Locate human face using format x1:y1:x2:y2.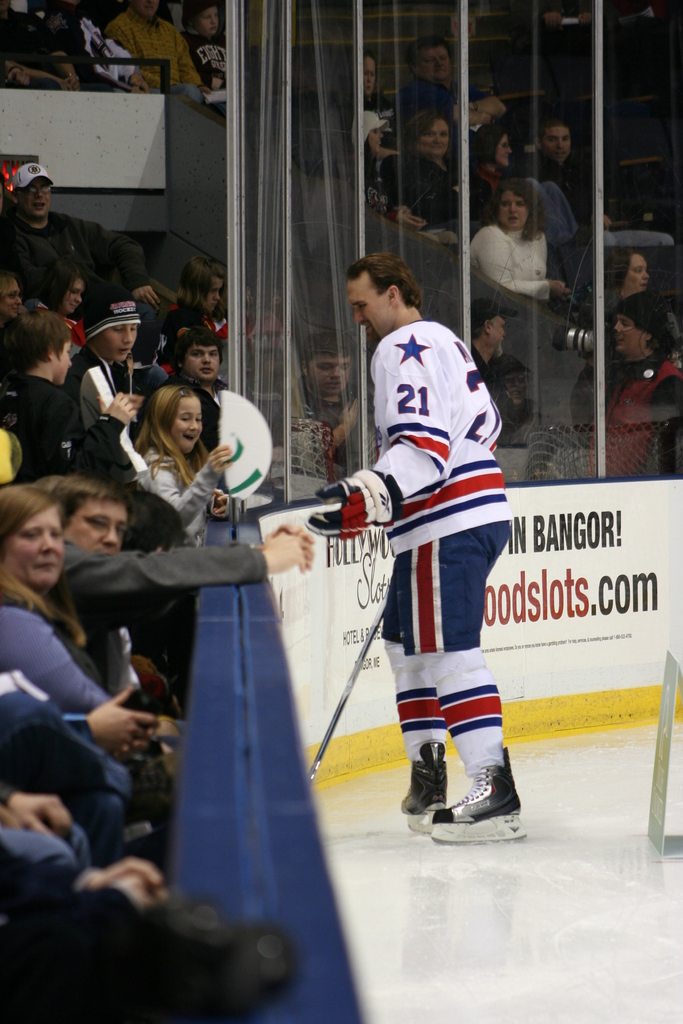
176:392:204:454.
